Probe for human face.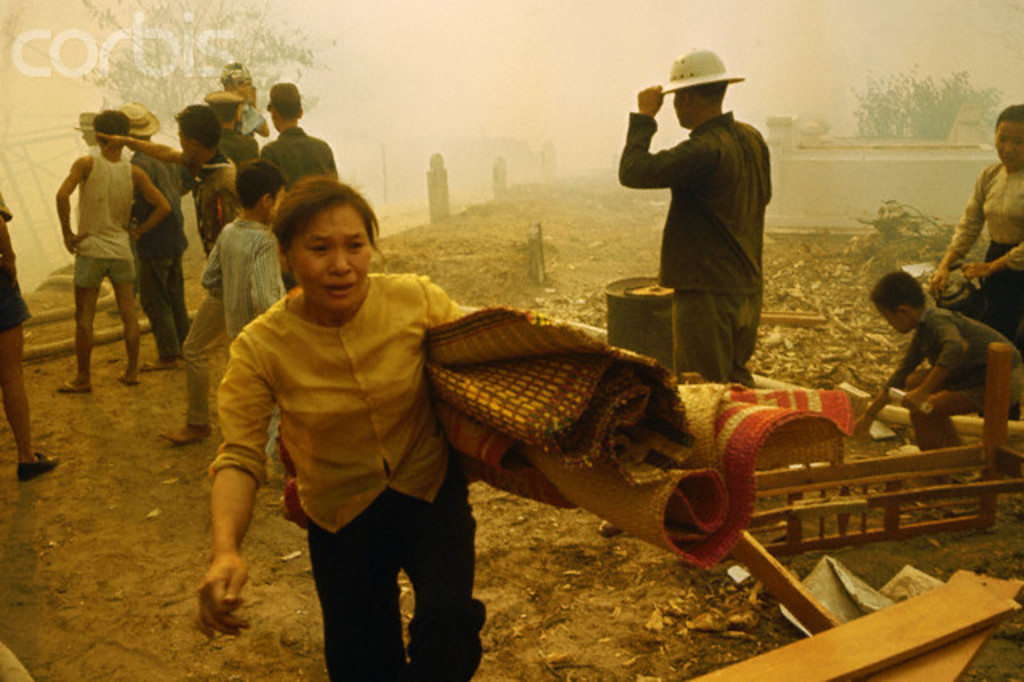
Probe result: 990, 115, 1022, 170.
